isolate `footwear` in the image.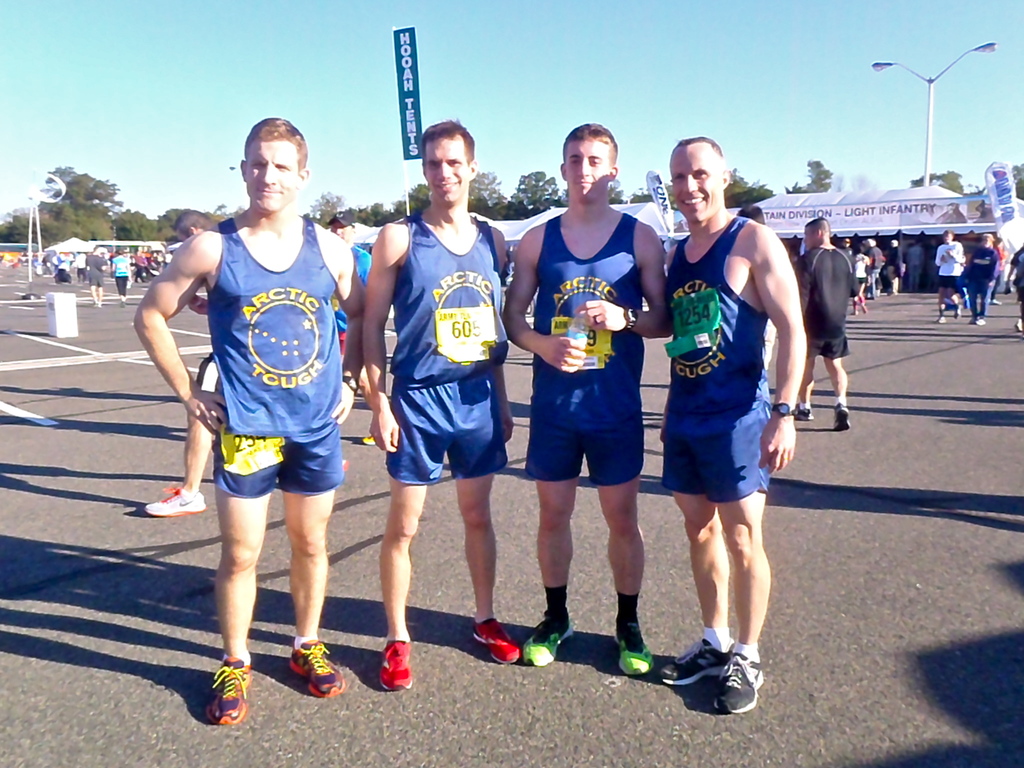
Isolated region: <box>474,622,521,667</box>.
